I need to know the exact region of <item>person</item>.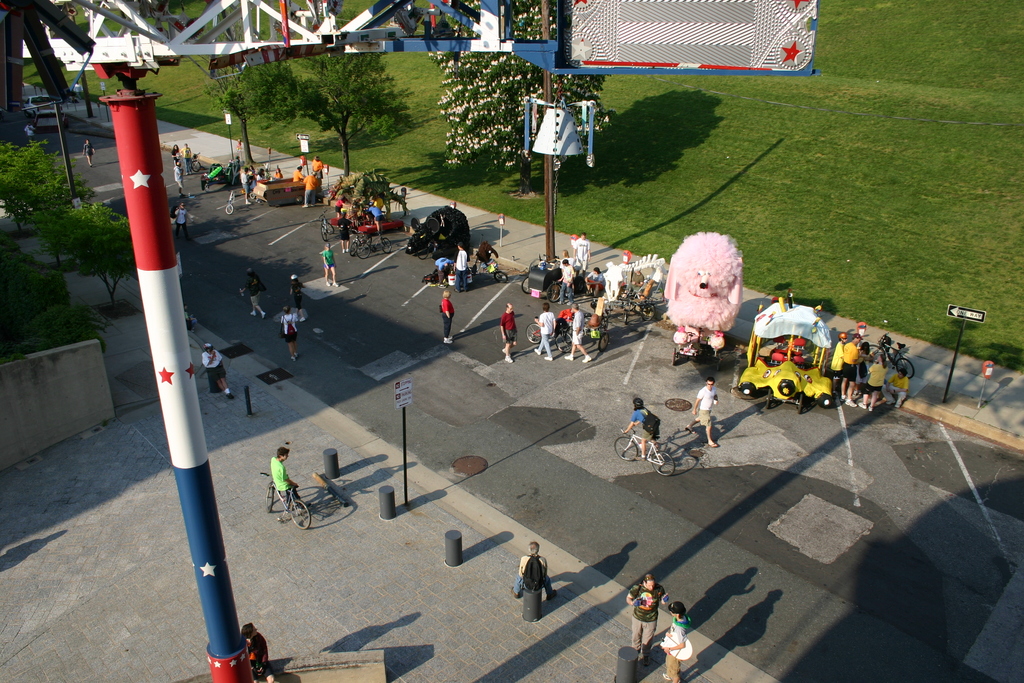
Region: 681:374:719:447.
